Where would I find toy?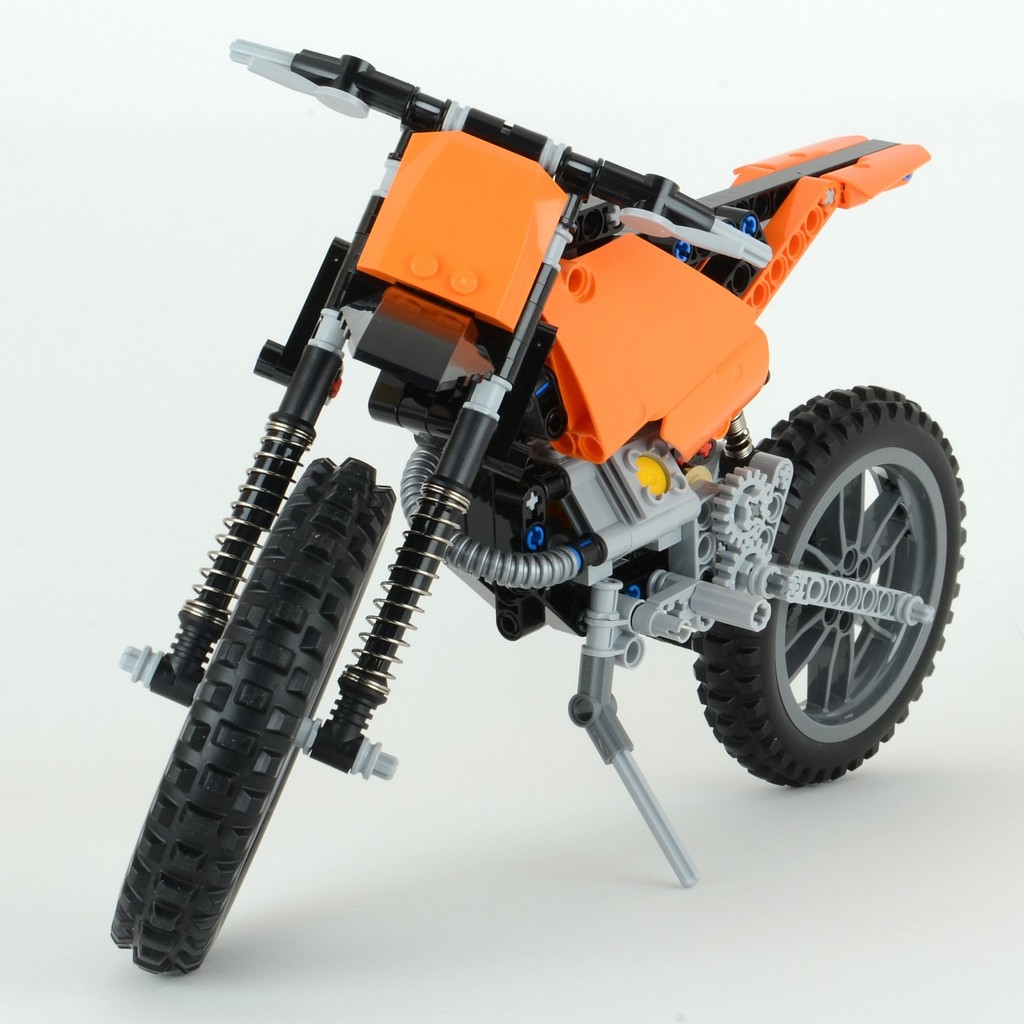
At bbox=(76, 18, 972, 946).
